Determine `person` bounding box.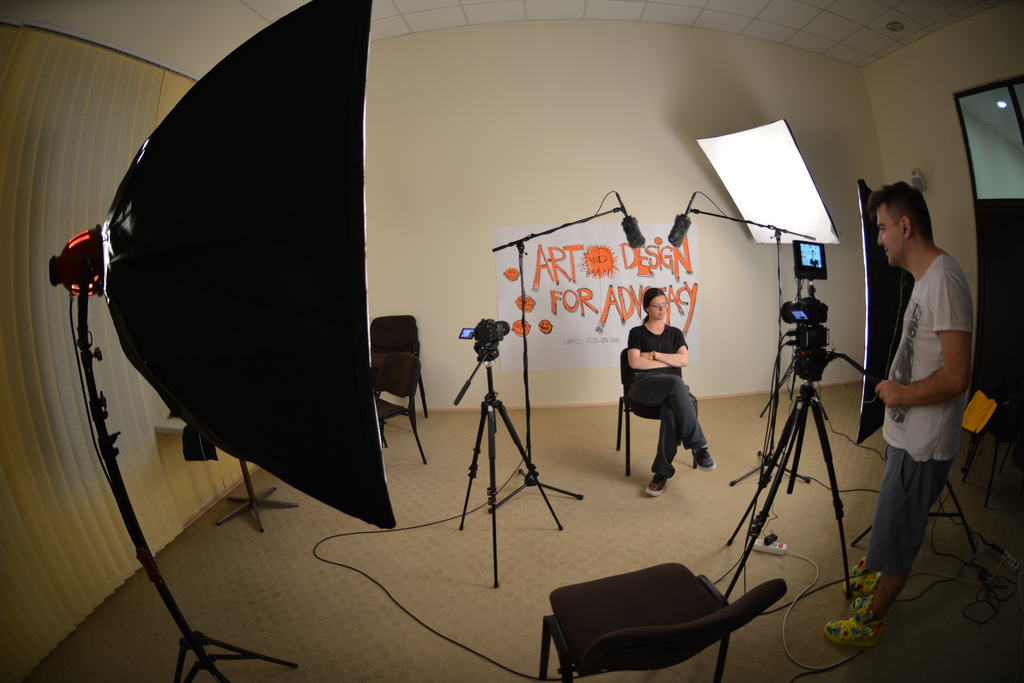
Determined: box(824, 180, 975, 650).
